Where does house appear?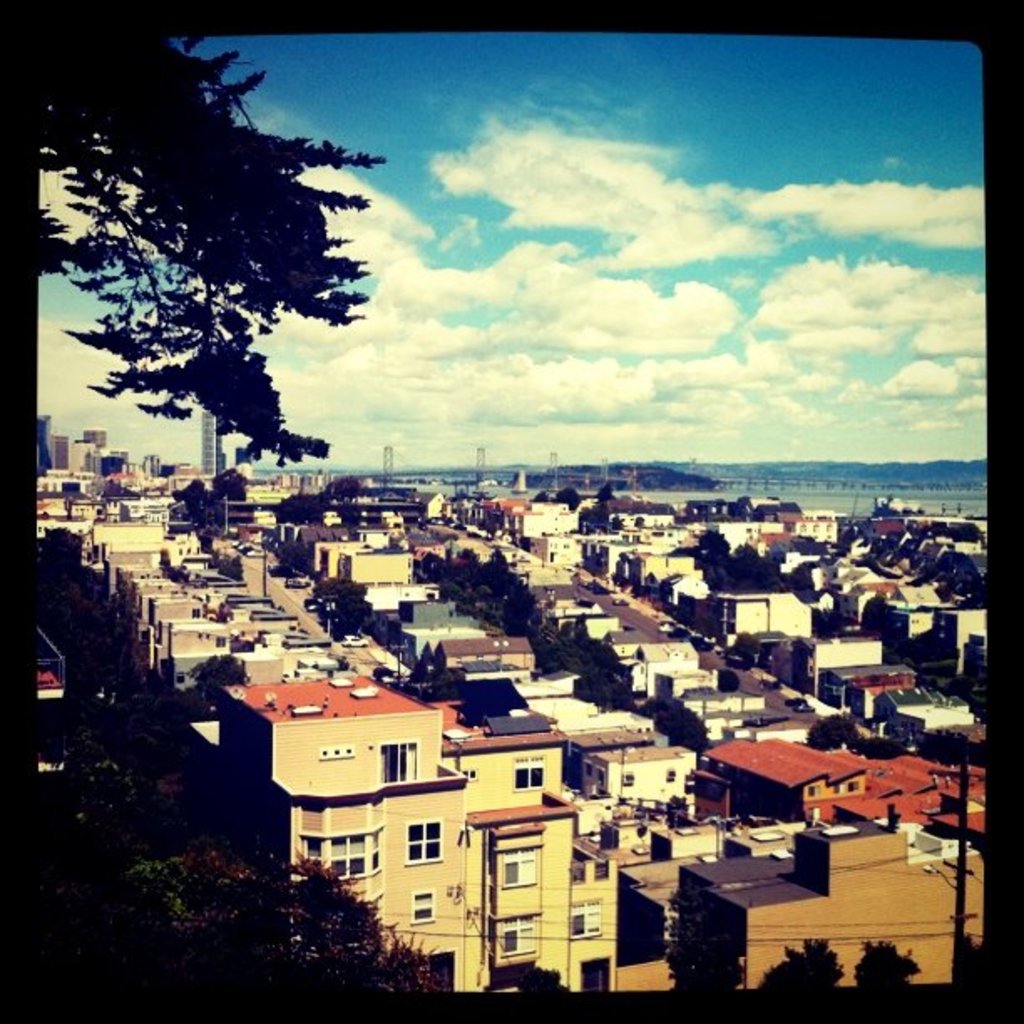
Appears at (x1=353, y1=594, x2=428, y2=693).
